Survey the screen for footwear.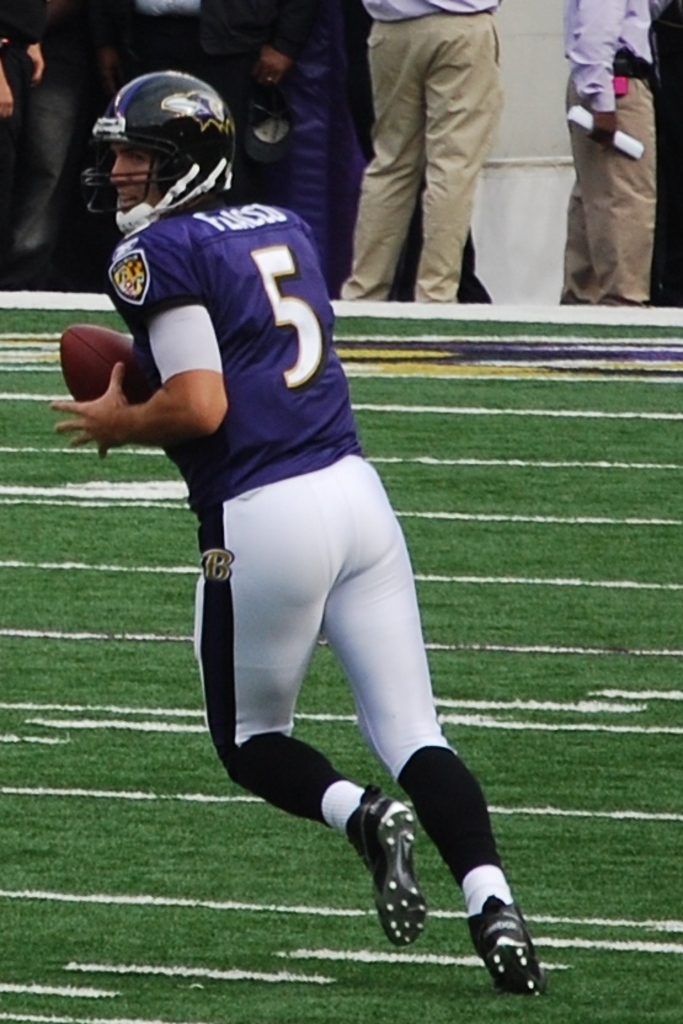
Survey found: (x1=358, y1=789, x2=423, y2=949).
